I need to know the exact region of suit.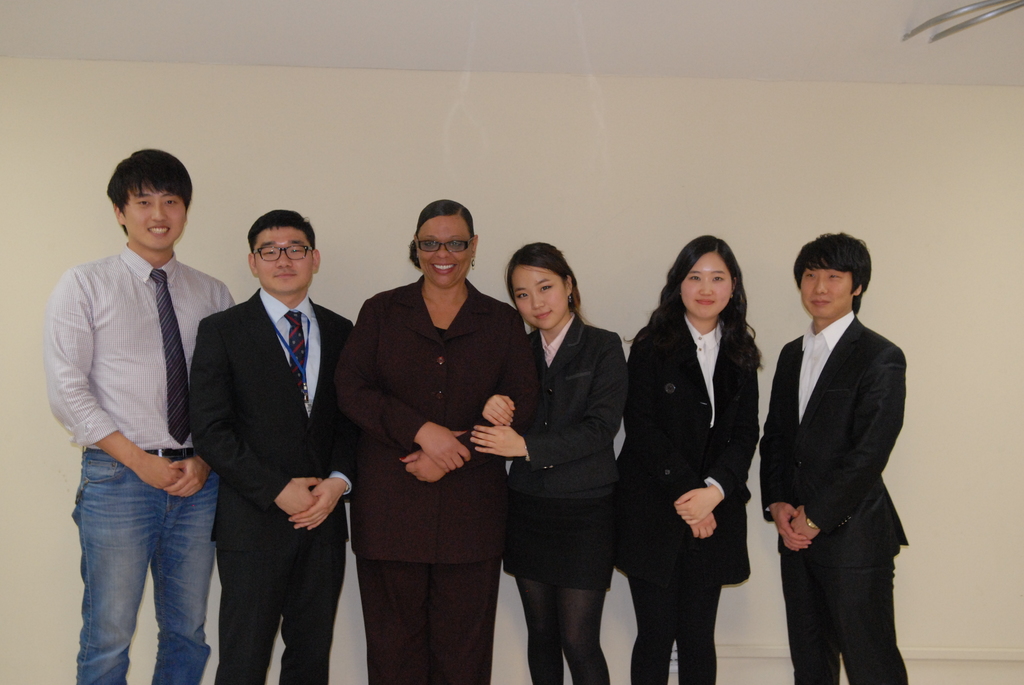
Region: BBox(335, 274, 541, 684).
